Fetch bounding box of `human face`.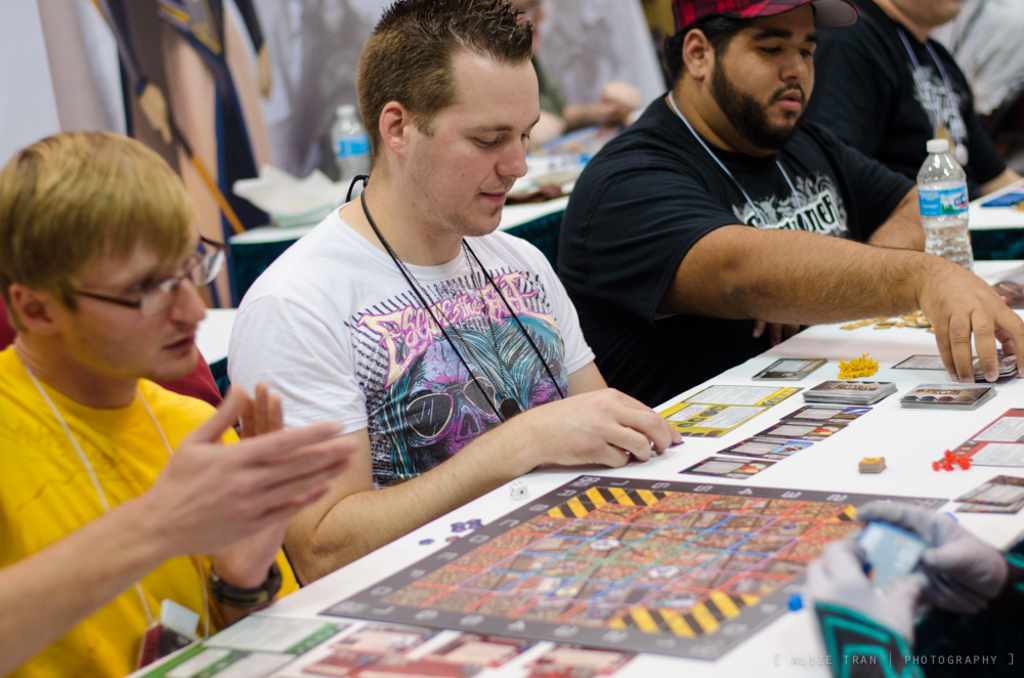
Bbox: <bbox>706, 6, 816, 137</bbox>.
